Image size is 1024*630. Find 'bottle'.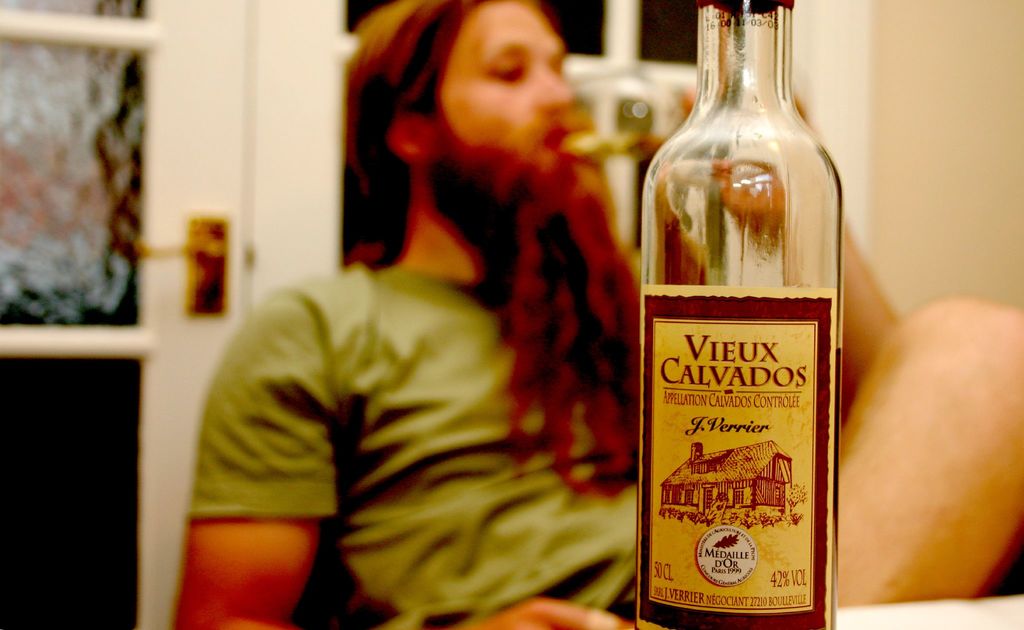
Rect(636, 0, 843, 629).
